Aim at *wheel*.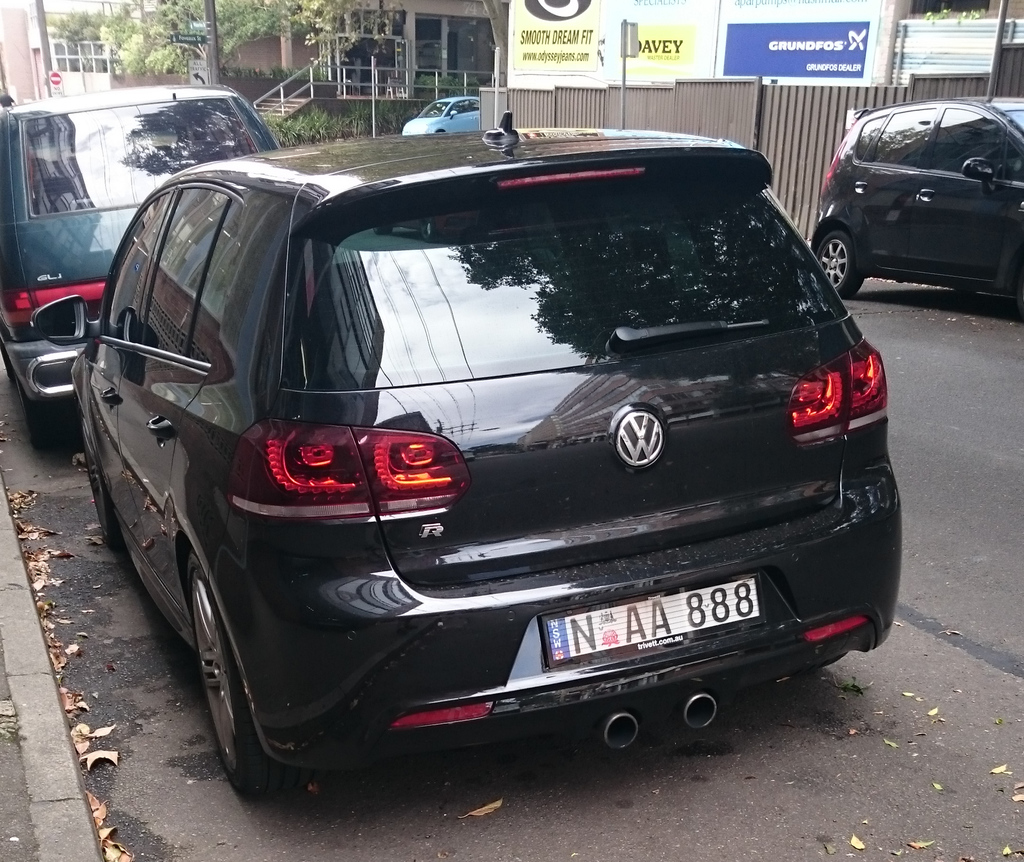
Aimed at <box>0,339,16,378</box>.
